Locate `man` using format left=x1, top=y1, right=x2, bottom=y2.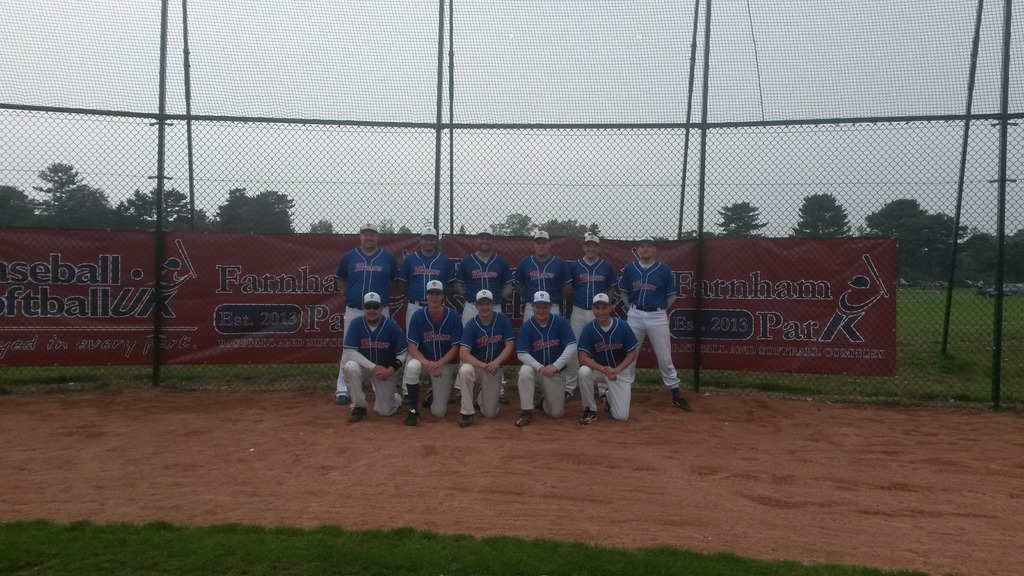
left=452, top=291, right=515, bottom=424.
